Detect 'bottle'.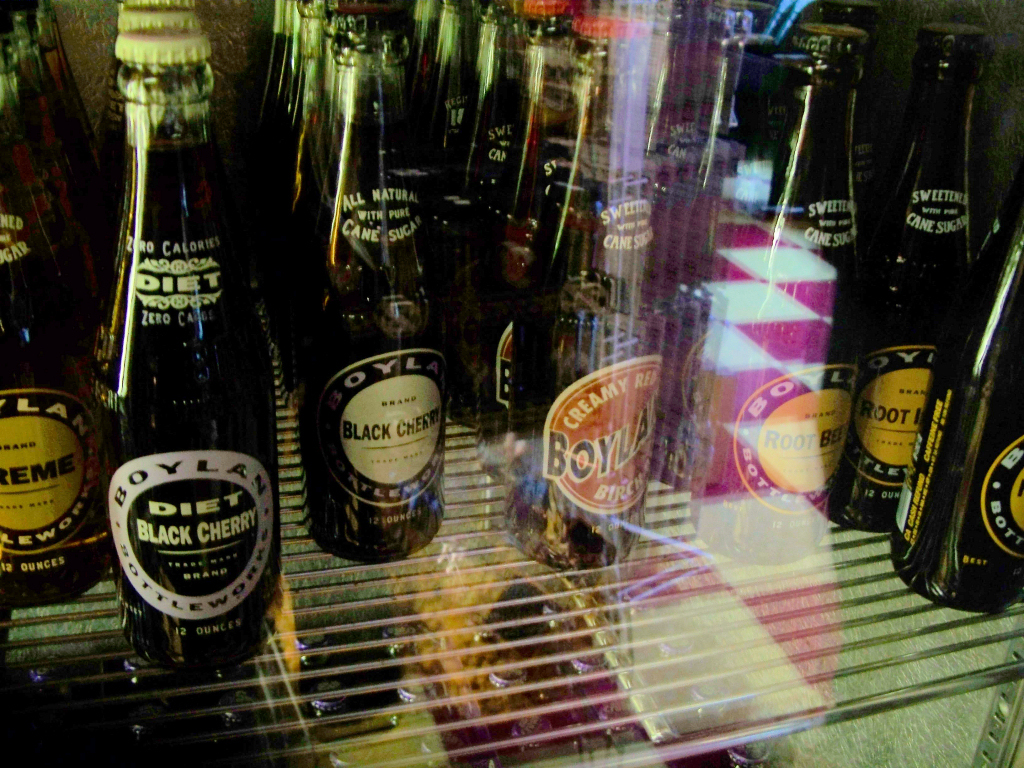
Detected at left=640, top=0, right=792, bottom=465.
